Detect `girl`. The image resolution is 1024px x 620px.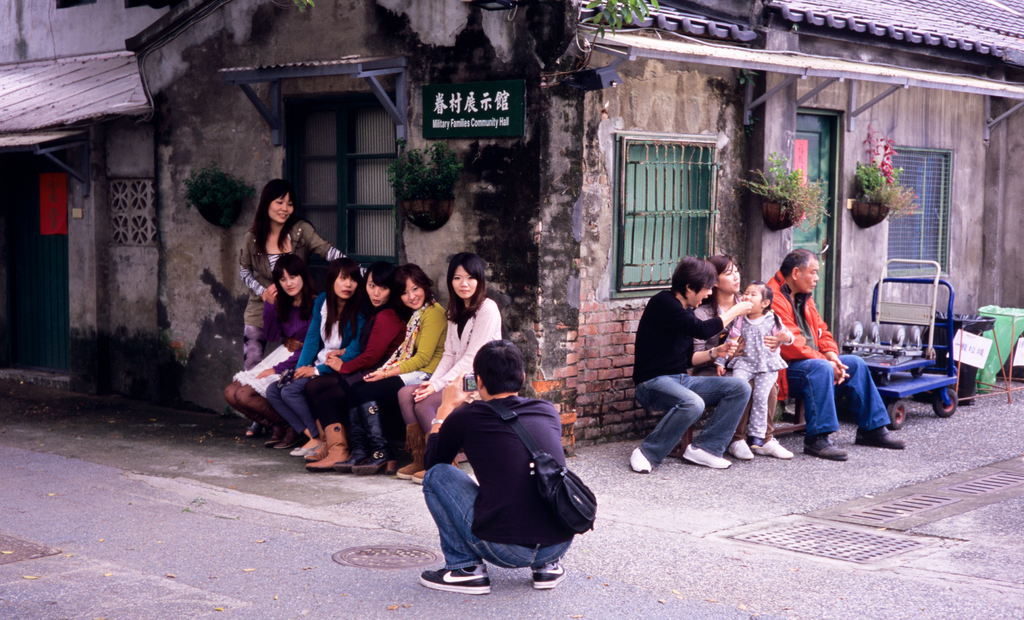
<region>714, 280, 794, 444</region>.
